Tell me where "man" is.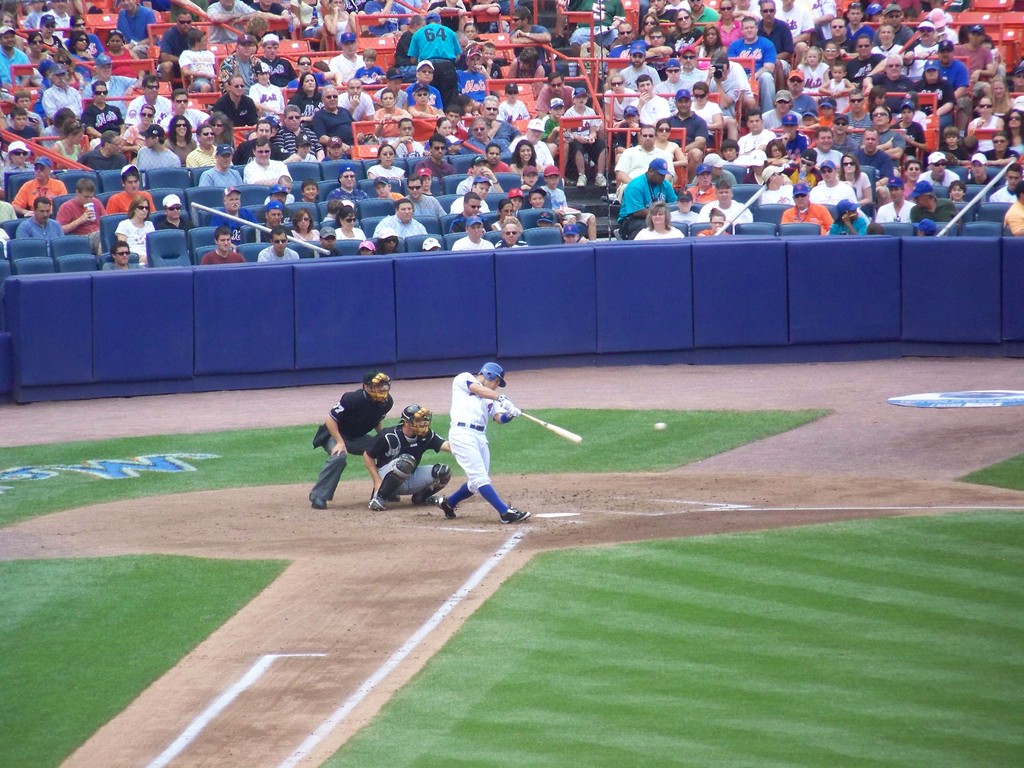
"man" is at rect(915, 179, 959, 219).
